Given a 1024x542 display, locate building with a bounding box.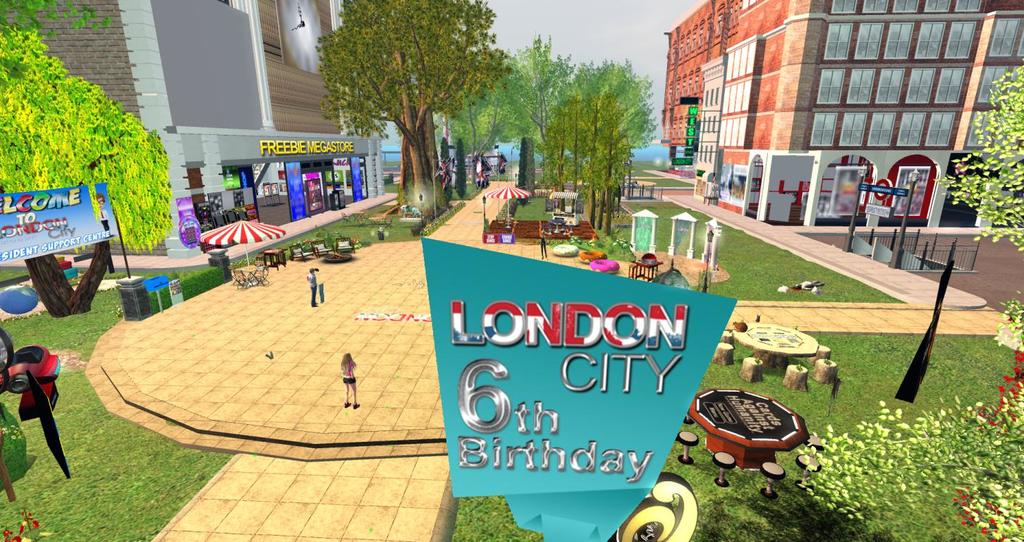
Located: region(664, 0, 1023, 226).
